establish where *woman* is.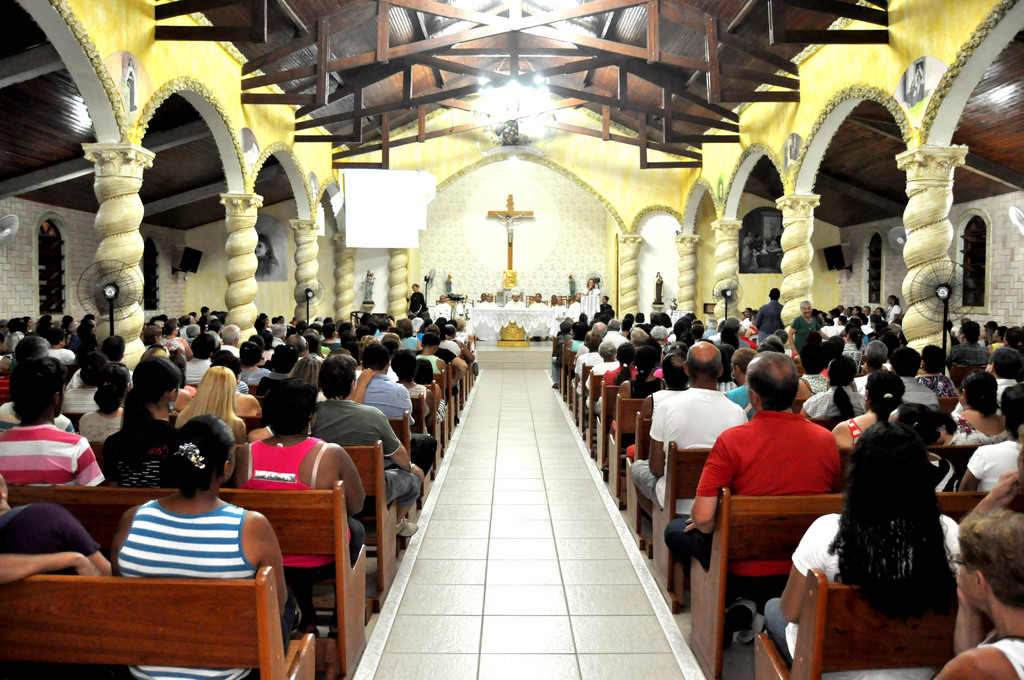
Established at crop(239, 385, 367, 636).
